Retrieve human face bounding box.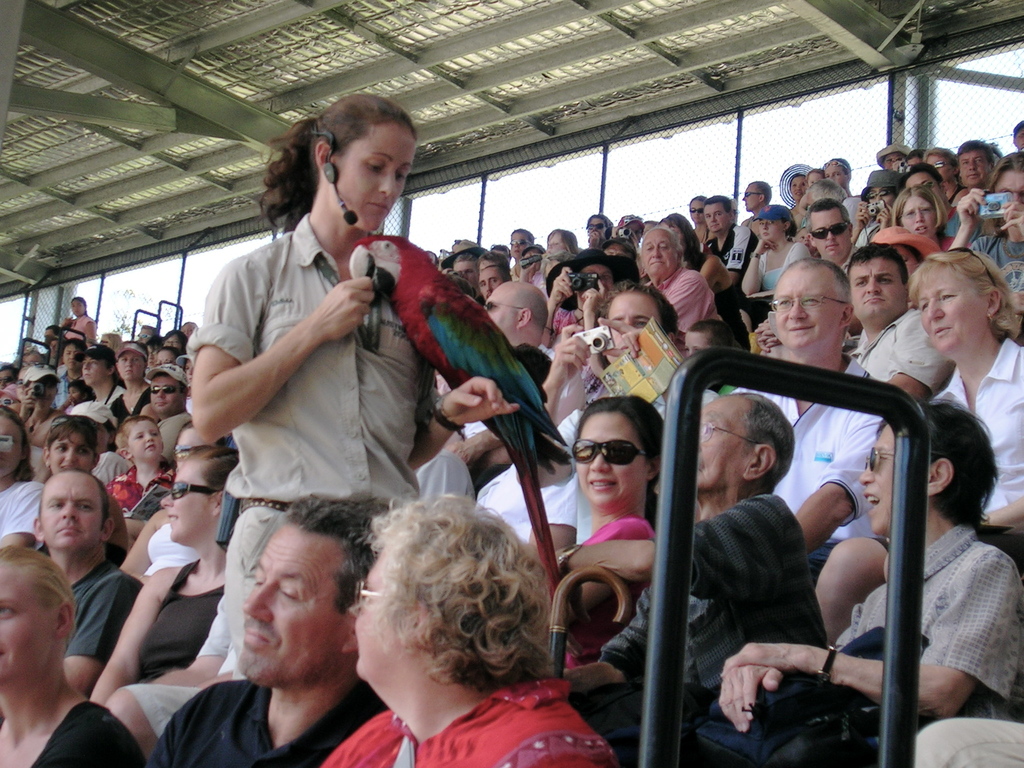
Bounding box: <box>353,556,410,679</box>.
